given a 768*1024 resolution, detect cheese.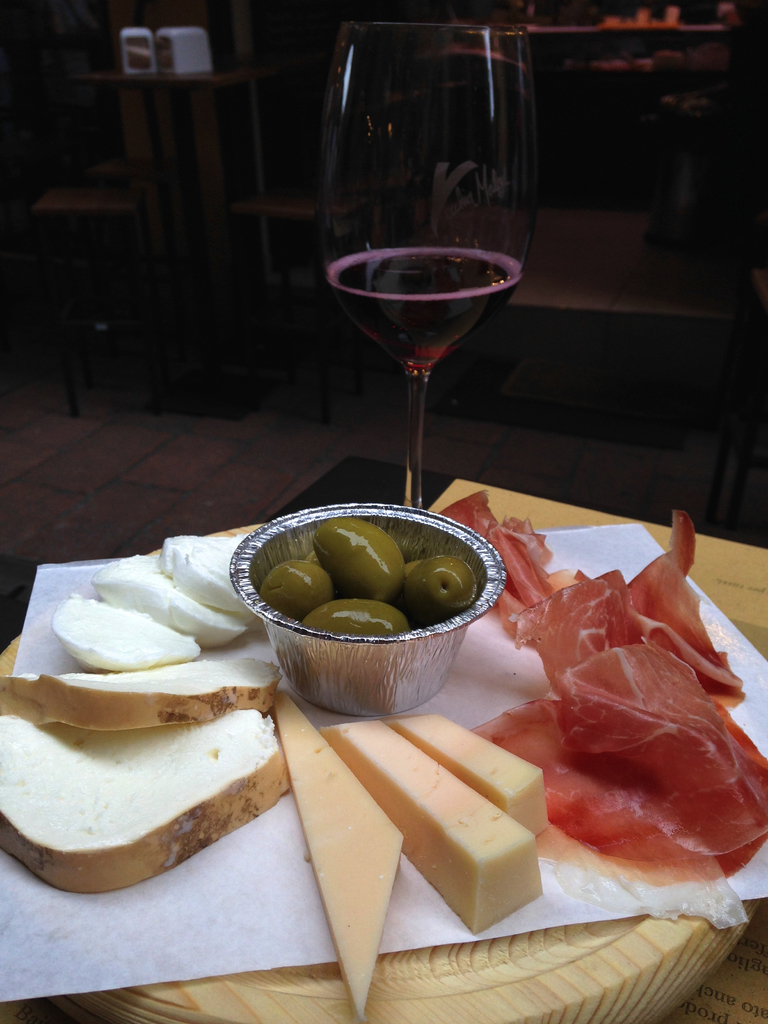
92,550,253,648.
